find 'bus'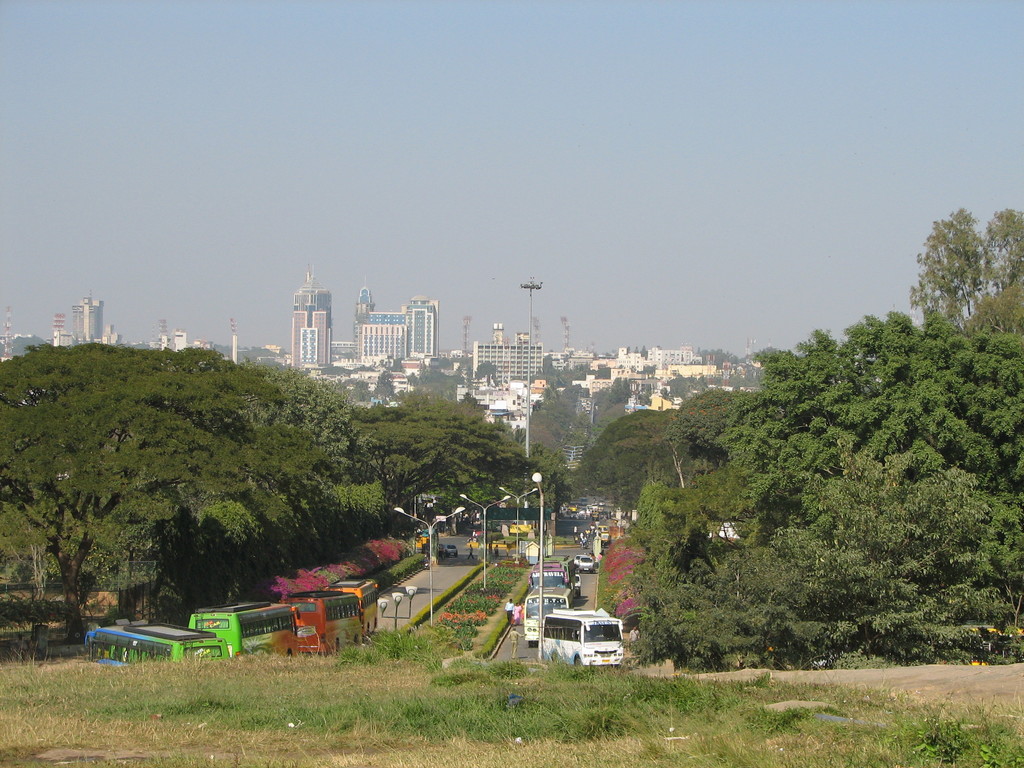
83, 617, 232, 669
